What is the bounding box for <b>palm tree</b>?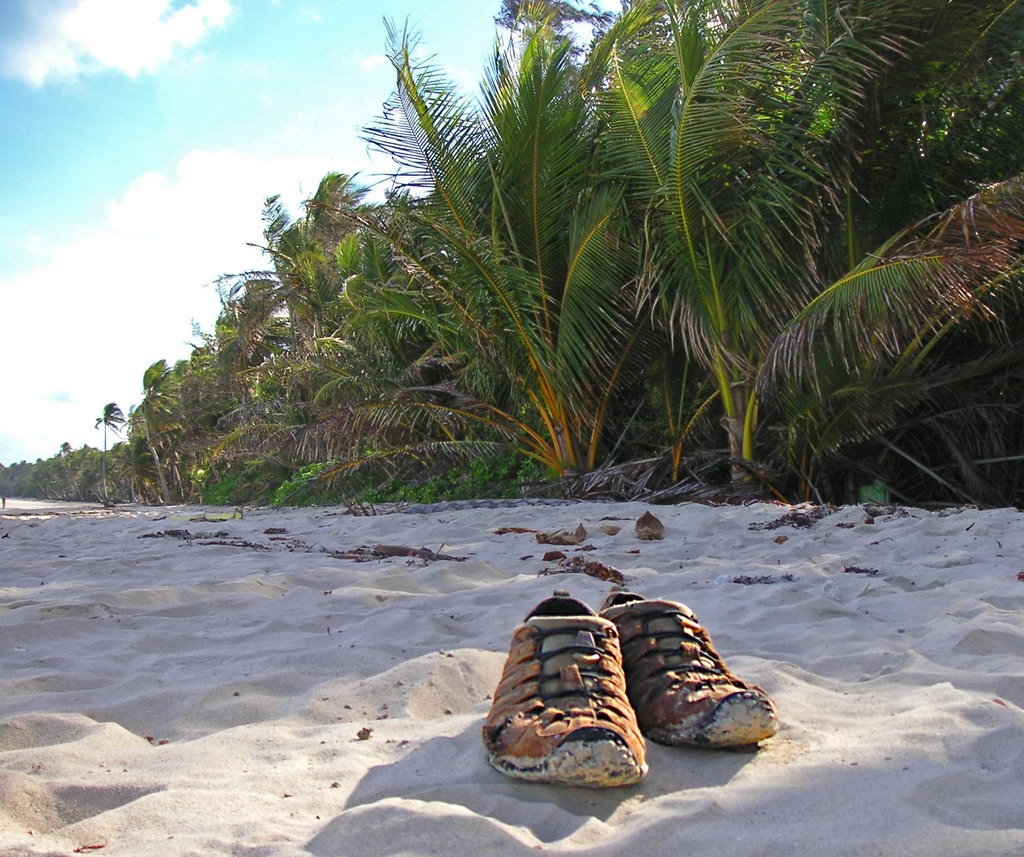
detection(687, 0, 803, 377).
